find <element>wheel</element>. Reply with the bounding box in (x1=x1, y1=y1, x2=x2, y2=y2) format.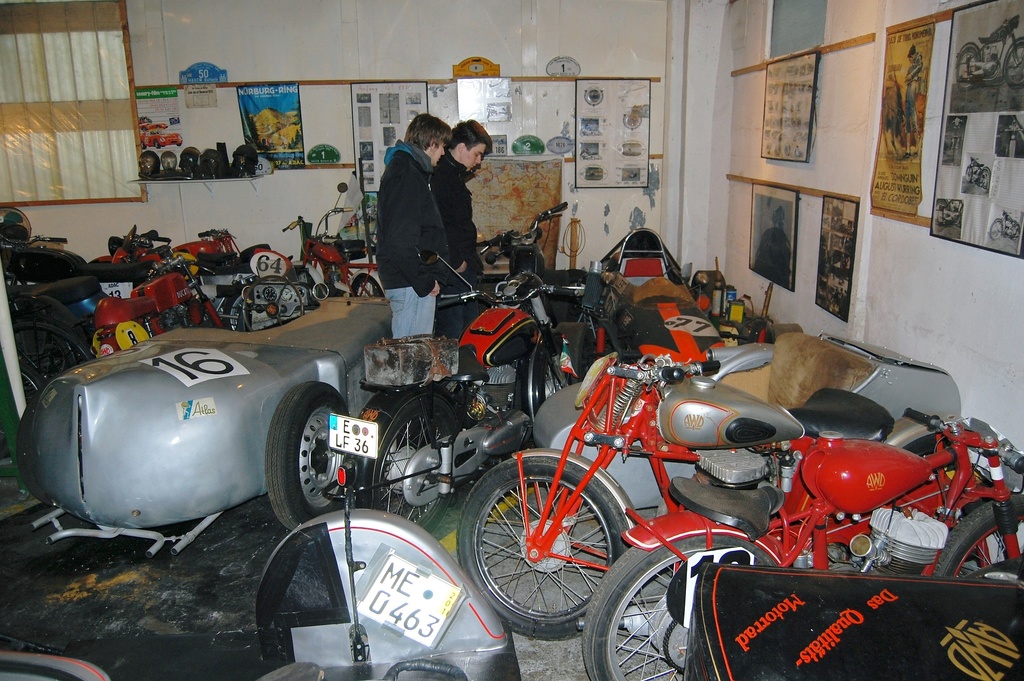
(x1=956, y1=46, x2=982, y2=88).
